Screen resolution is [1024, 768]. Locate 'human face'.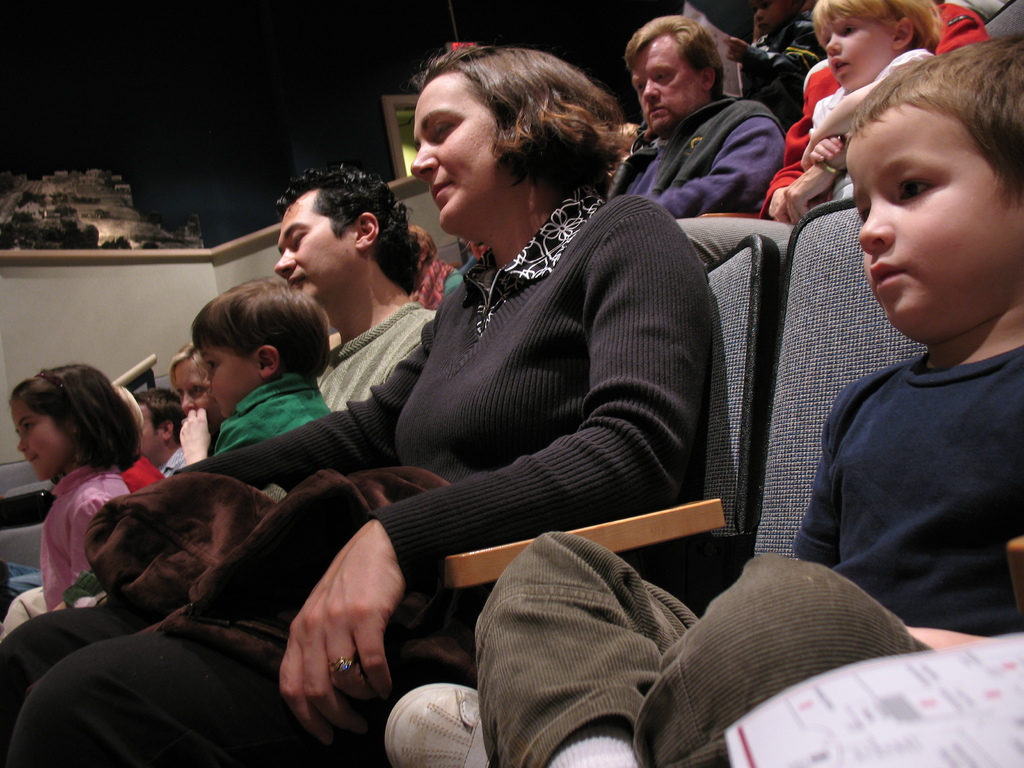
x1=630, y1=45, x2=702, y2=135.
